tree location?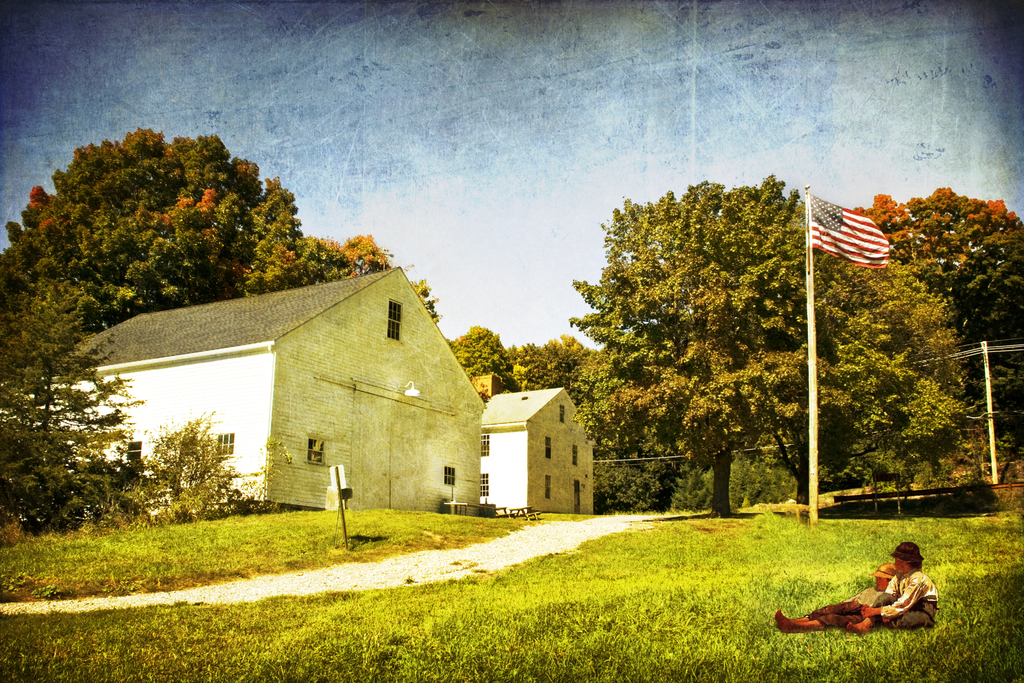
<region>0, 265, 152, 542</region>
